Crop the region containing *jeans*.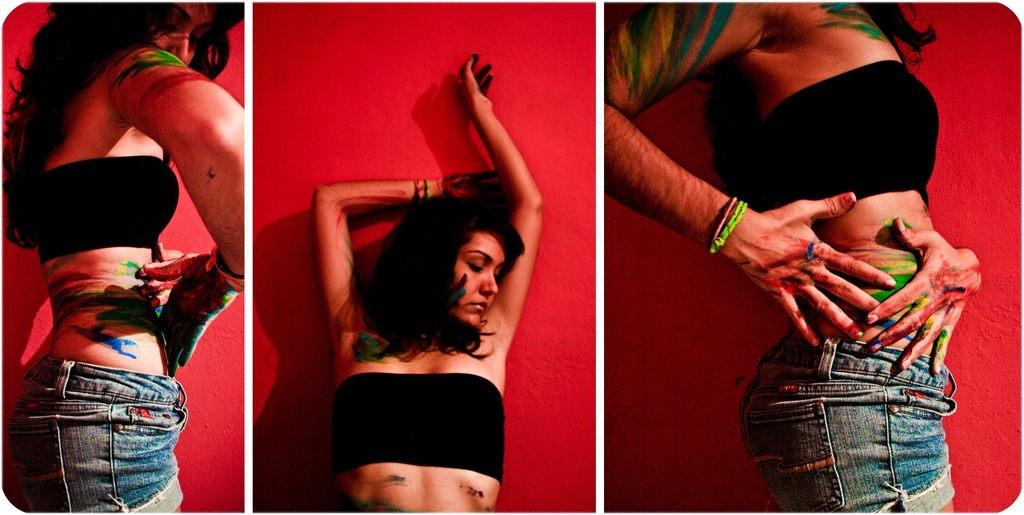
Crop region: l=2, t=353, r=189, b=512.
